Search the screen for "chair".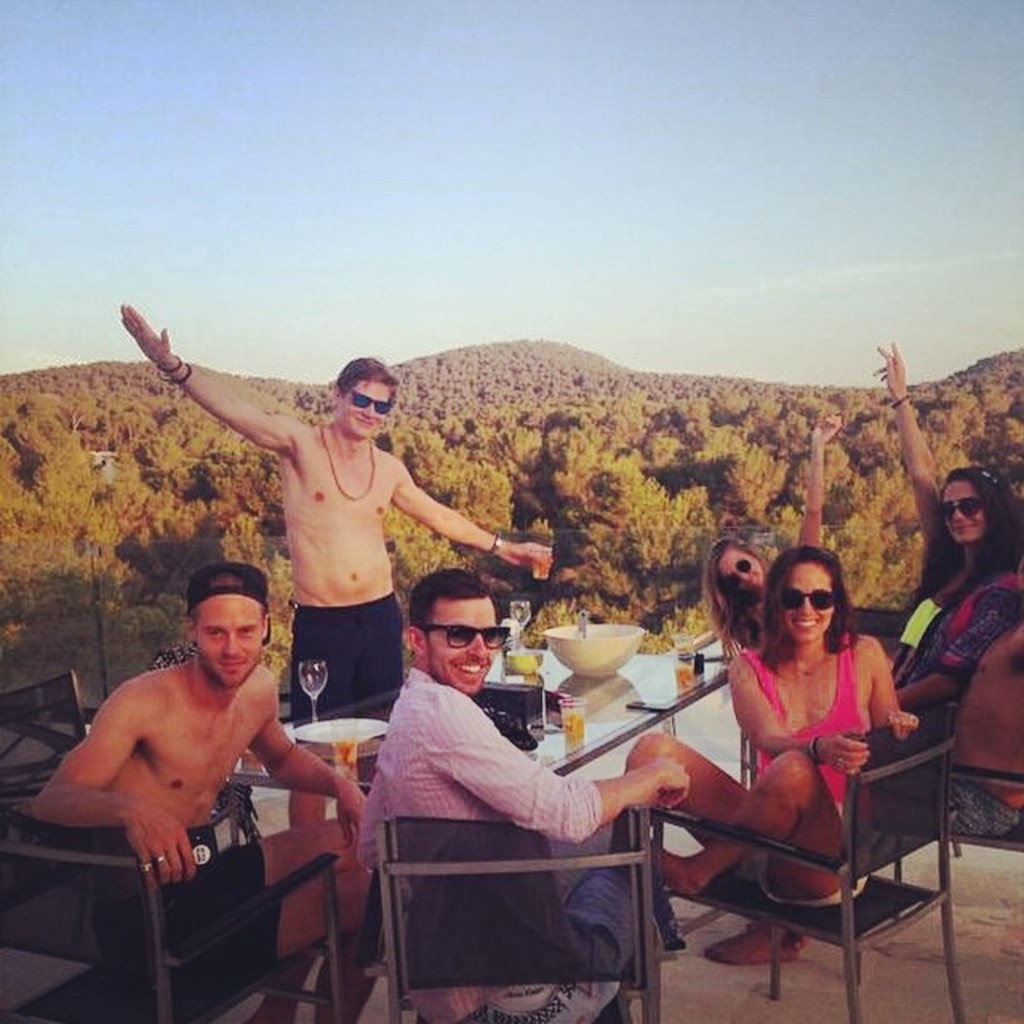
Found at [842,608,917,643].
